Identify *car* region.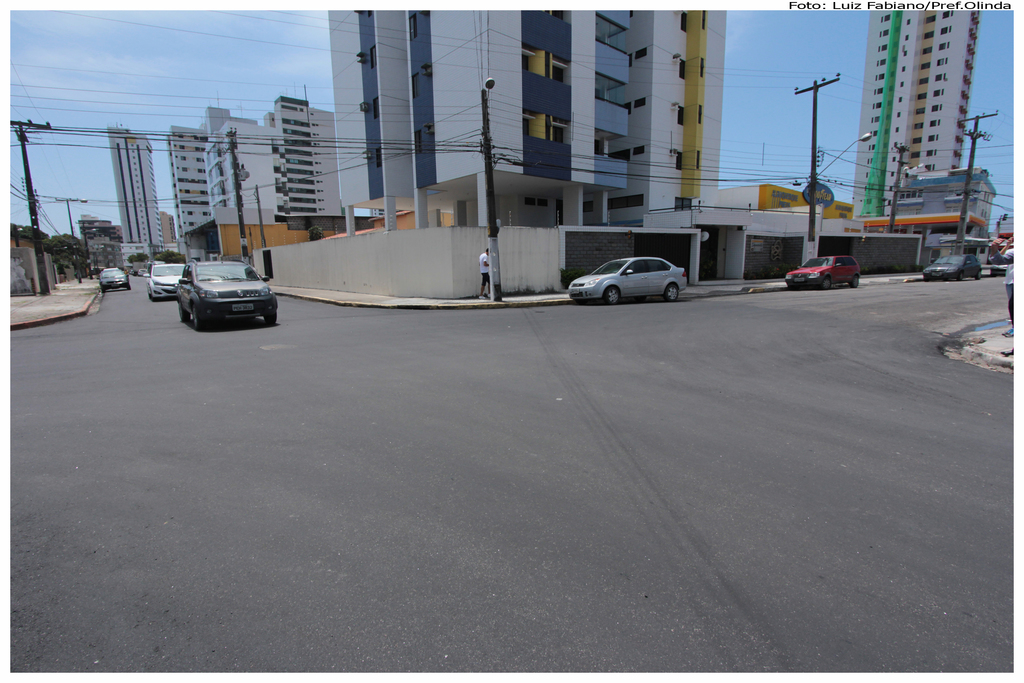
Region: (175, 258, 274, 328).
